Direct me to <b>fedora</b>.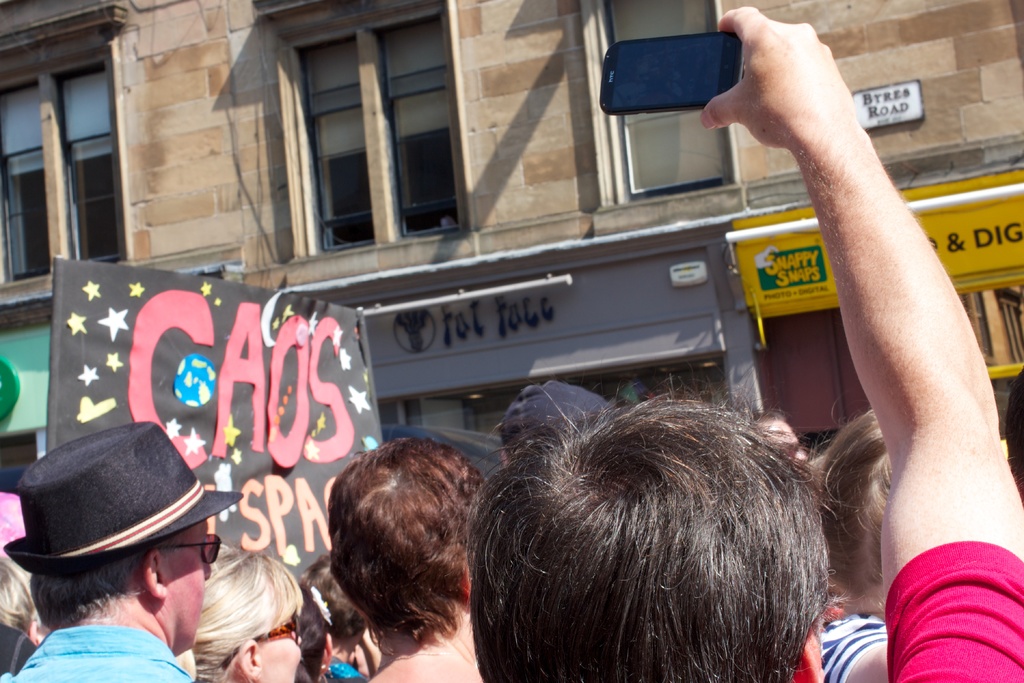
Direction: {"left": 0, "top": 416, "right": 255, "bottom": 579}.
